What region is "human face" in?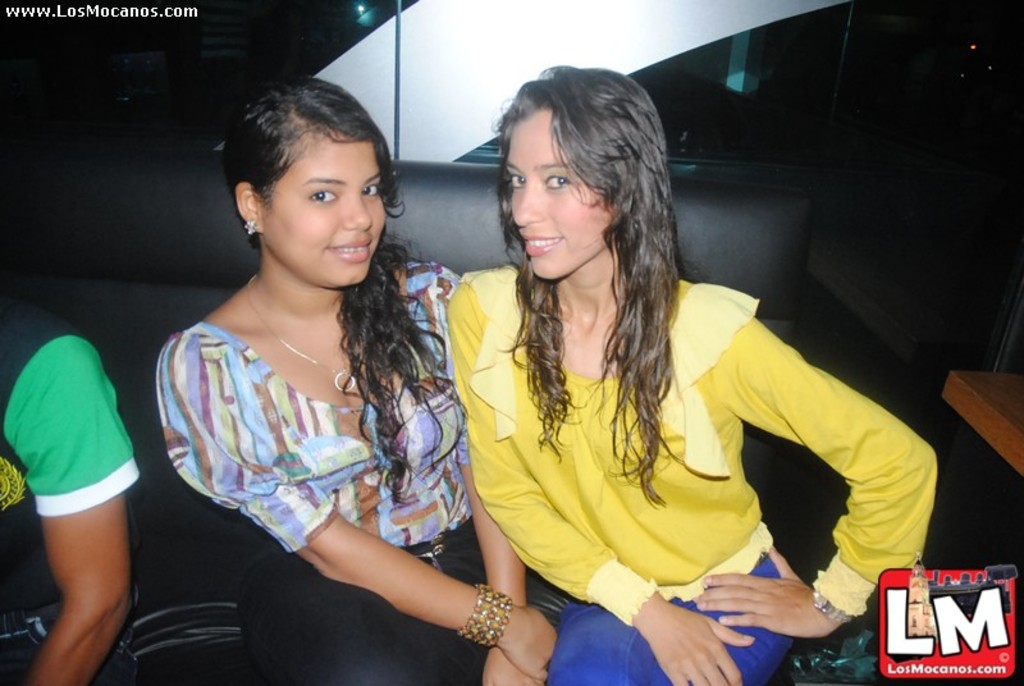
x1=509 y1=110 x2=611 y2=282.
